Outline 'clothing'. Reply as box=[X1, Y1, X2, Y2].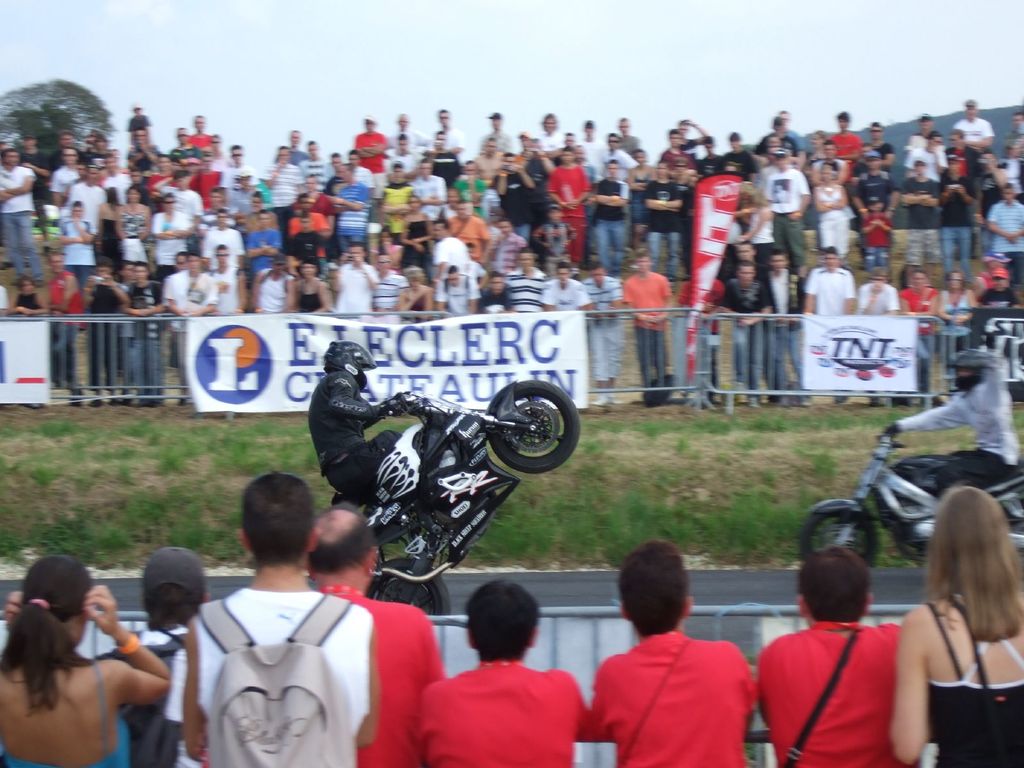
box=[907, 146, 951, 163].
